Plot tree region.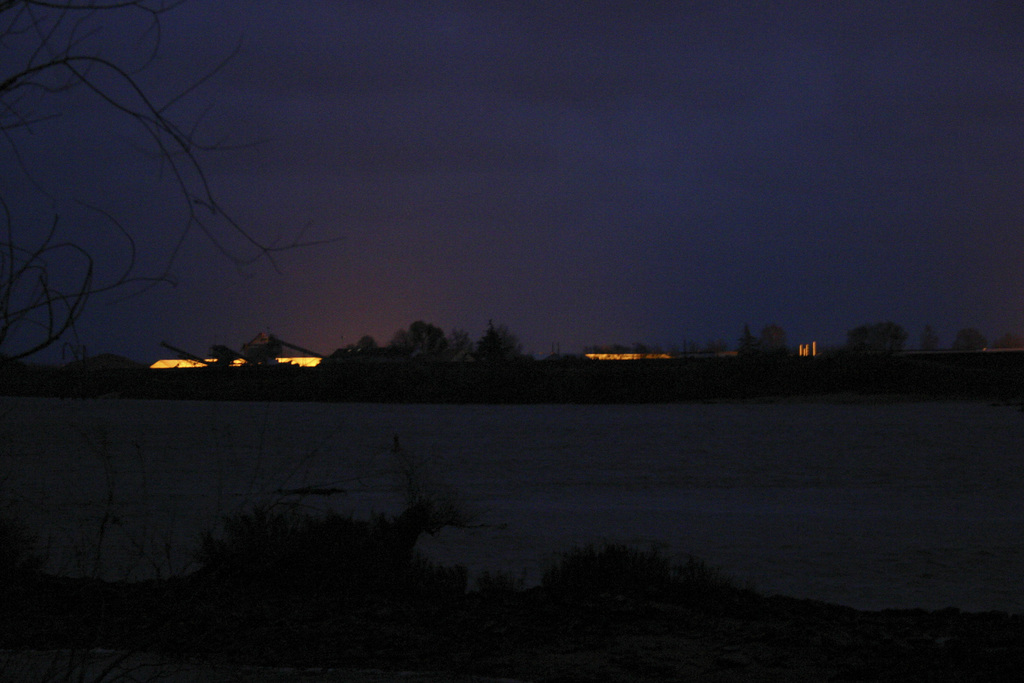
Plotted at left=31, top=27, right=337, bottom=390.
